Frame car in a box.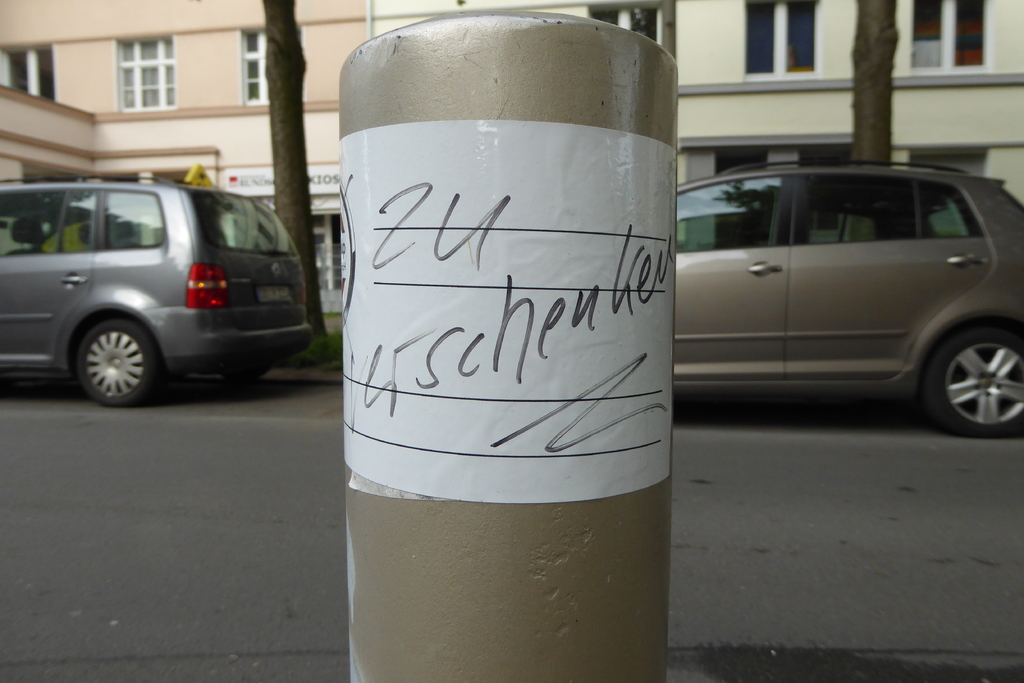
locate(0, 176, 312, 404).
